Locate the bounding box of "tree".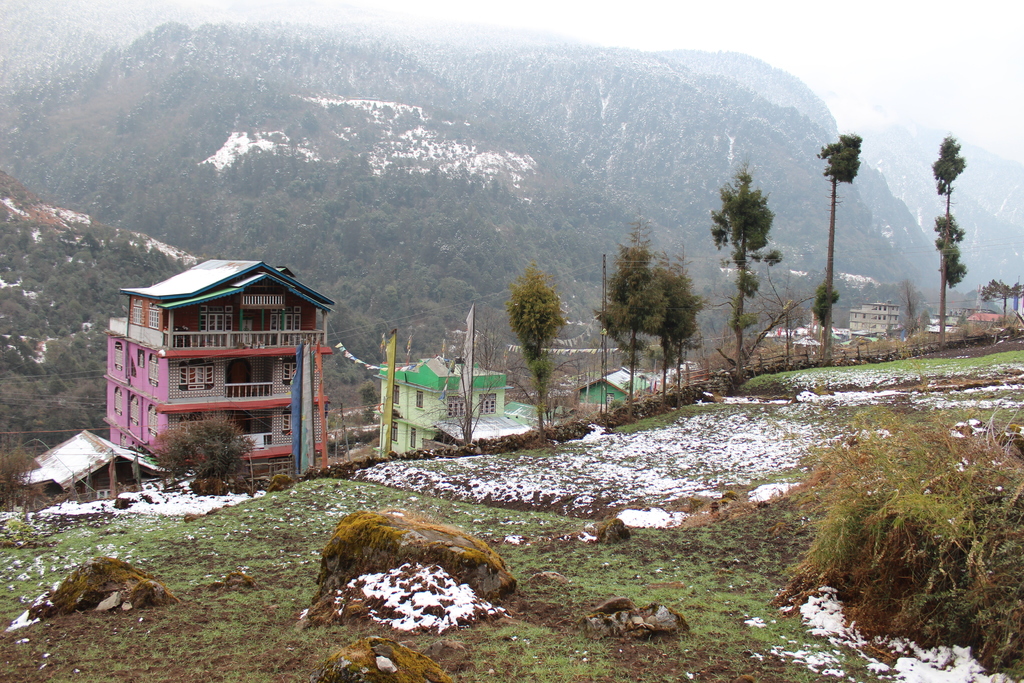
Bounding box: bbox=(810, 131, 855, 357).
